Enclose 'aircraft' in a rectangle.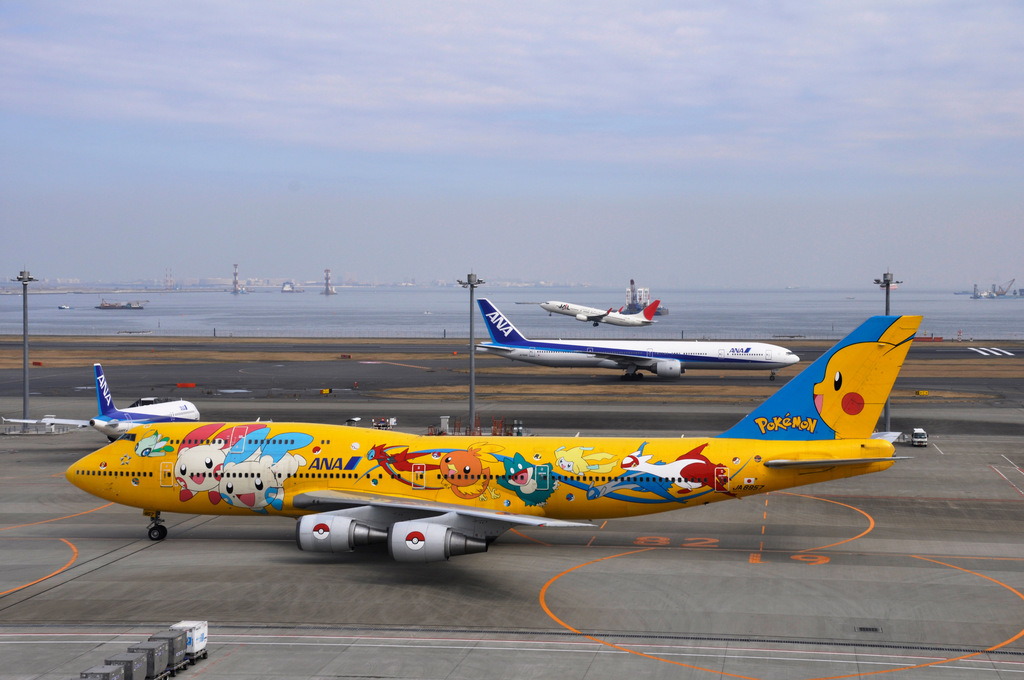
<box>0,359,203,446</box>.
